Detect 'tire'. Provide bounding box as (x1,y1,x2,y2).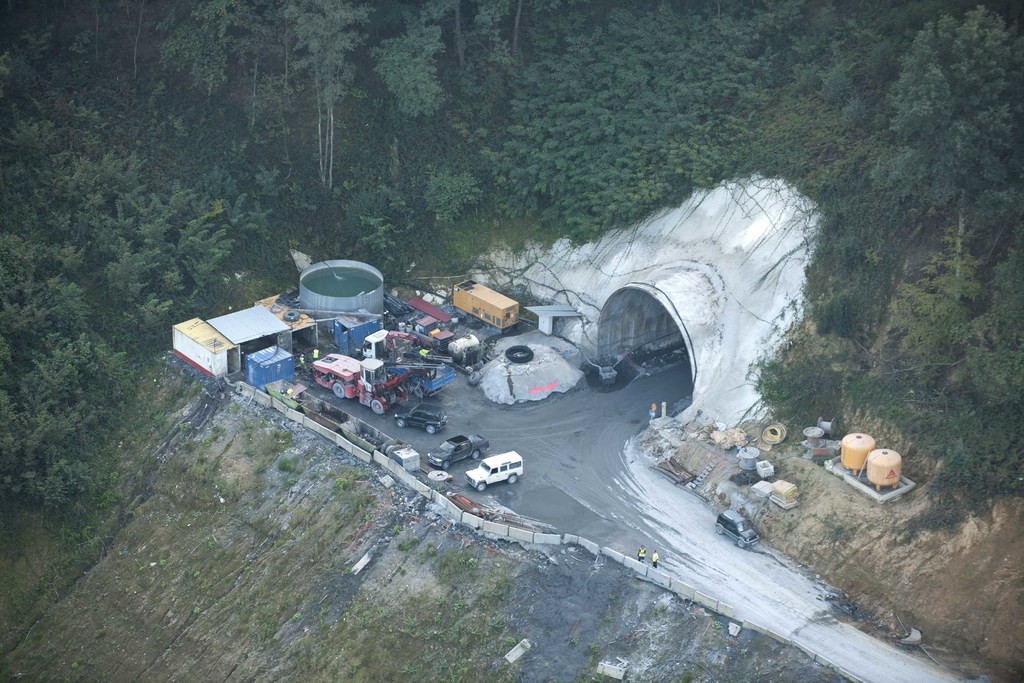
(440,458,454,472).
